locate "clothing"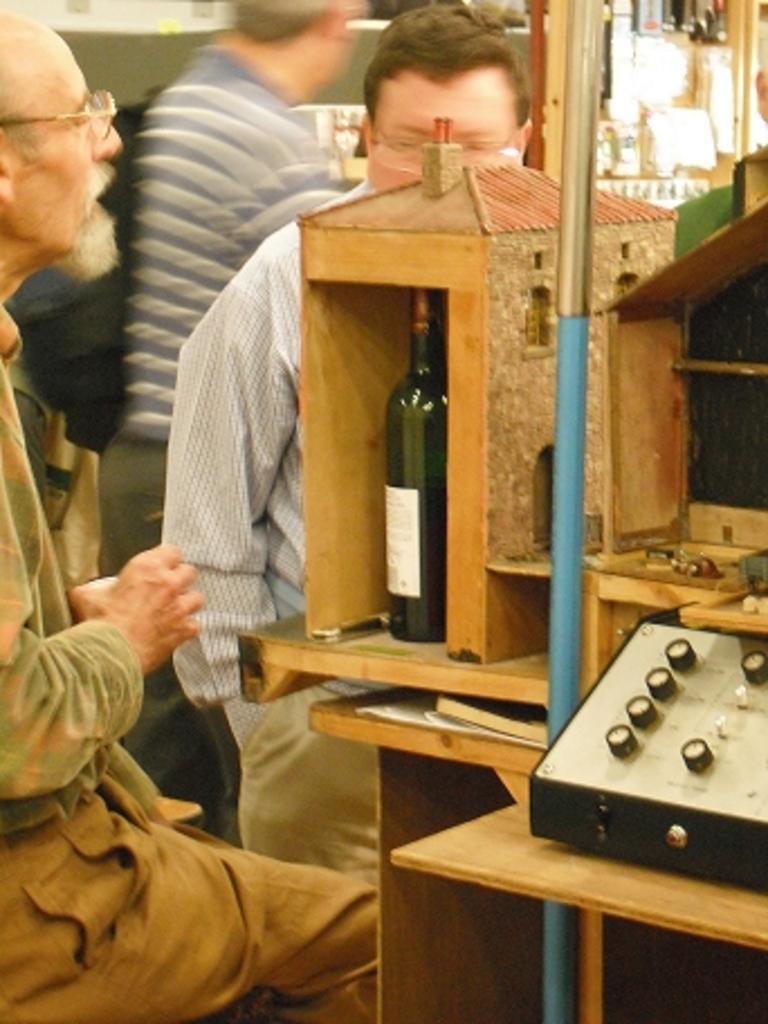
[x1=0, y1=296, x2=388, y2=1022]
